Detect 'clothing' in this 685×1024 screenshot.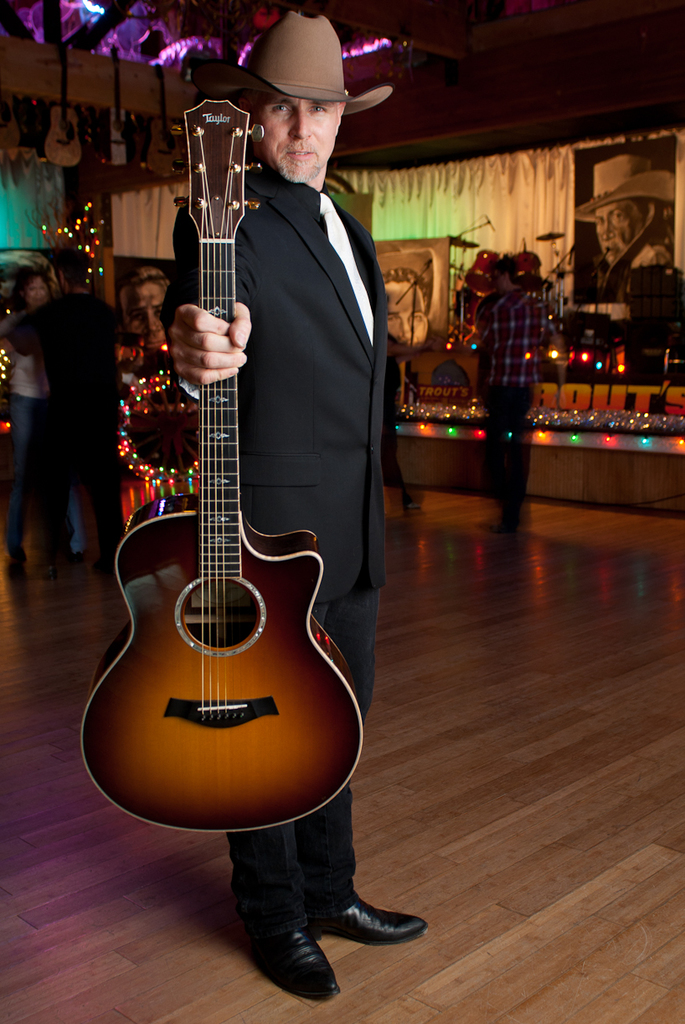
Detection: pyautogui.locateOnScreen(13, 293, 134, 566).
